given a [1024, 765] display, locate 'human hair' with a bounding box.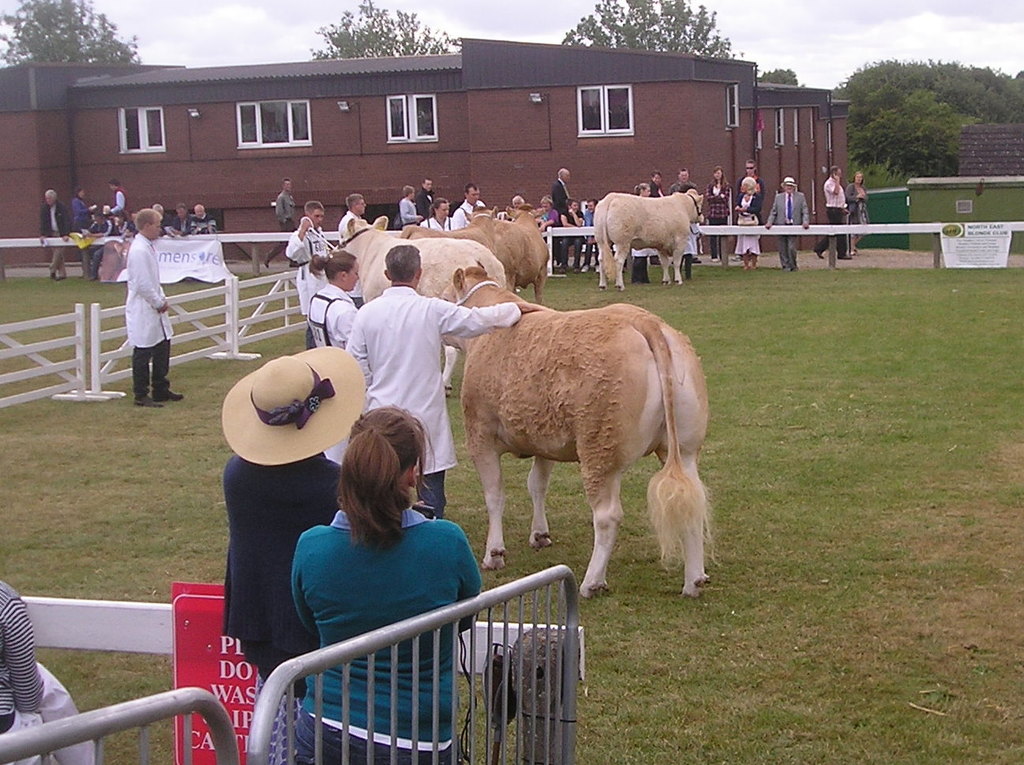
Located: 464, 182, 476, 196.
